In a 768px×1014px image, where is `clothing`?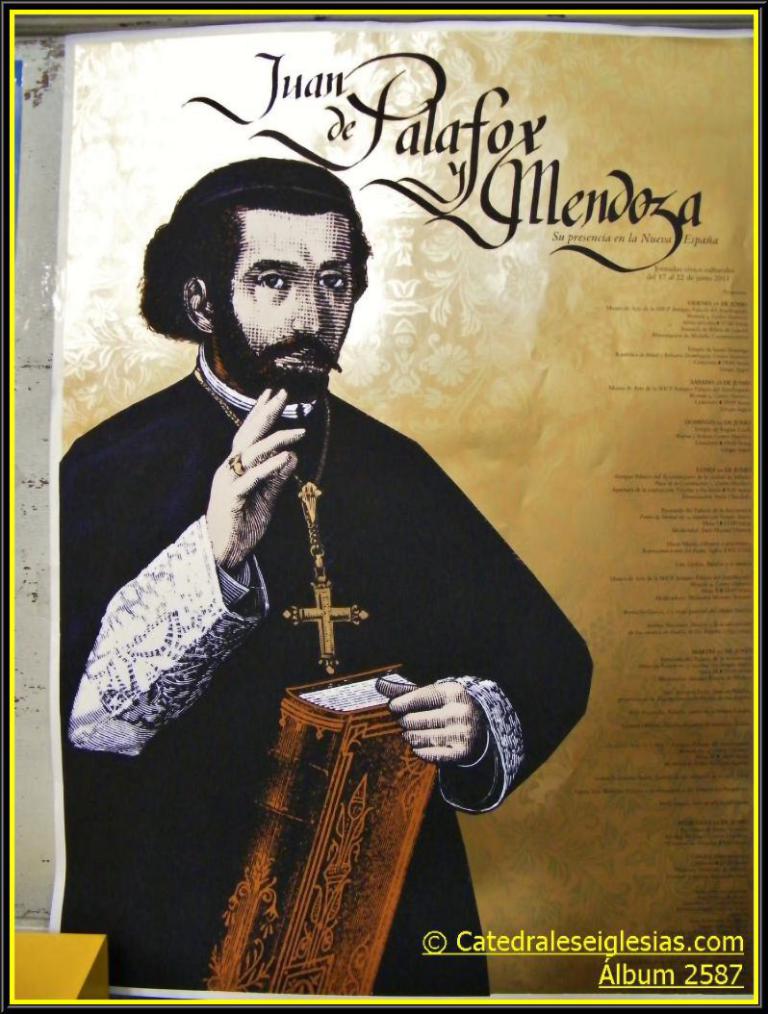
<region>91, 232, 567, 968</region>.
